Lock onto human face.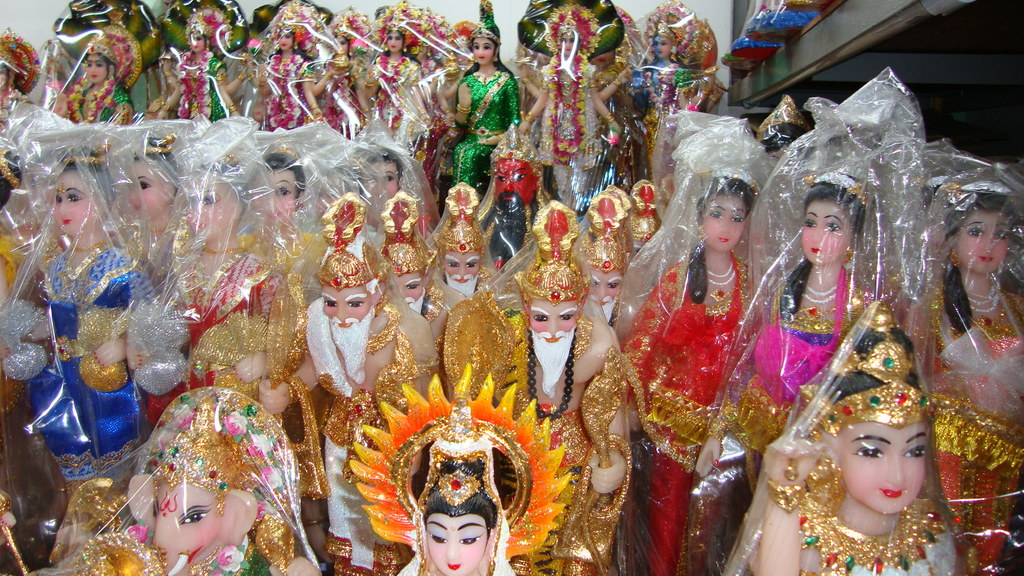
Locked: {"left": 838, "top": 421, "right": 927, "bottom": 513}.
